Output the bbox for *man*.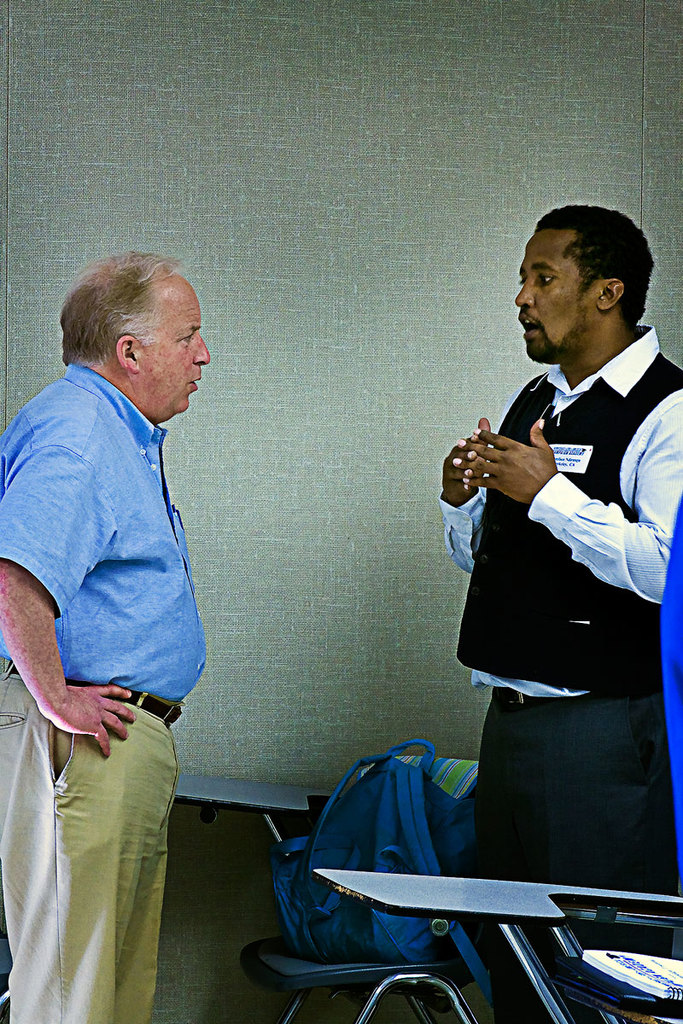
<box>0,250,212,1023</box>.
